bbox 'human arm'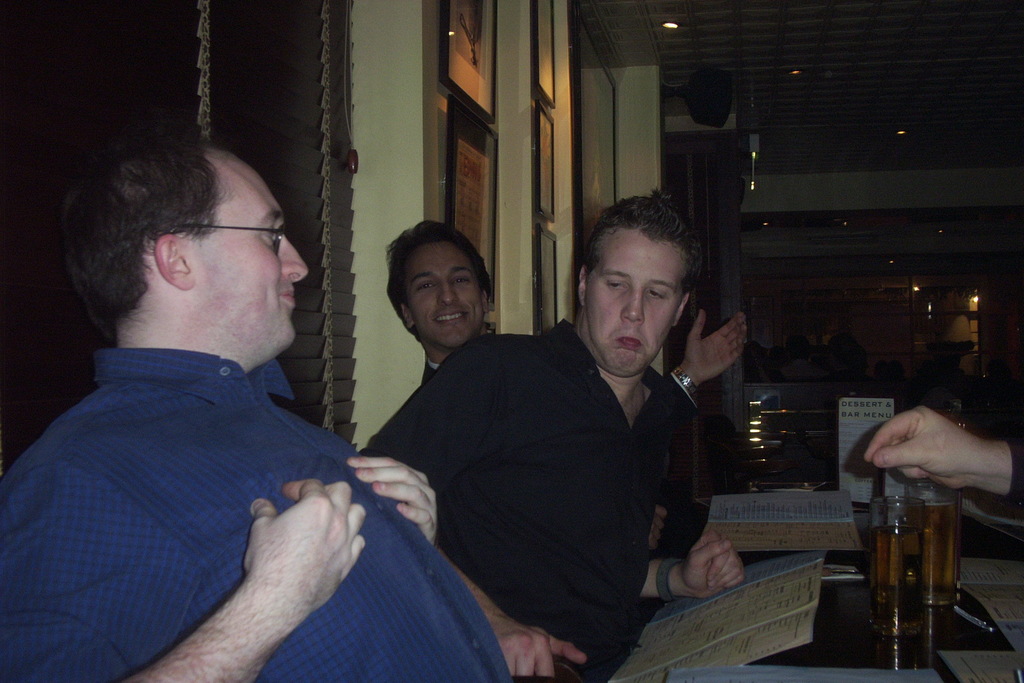
859, 386, 1023, 497
